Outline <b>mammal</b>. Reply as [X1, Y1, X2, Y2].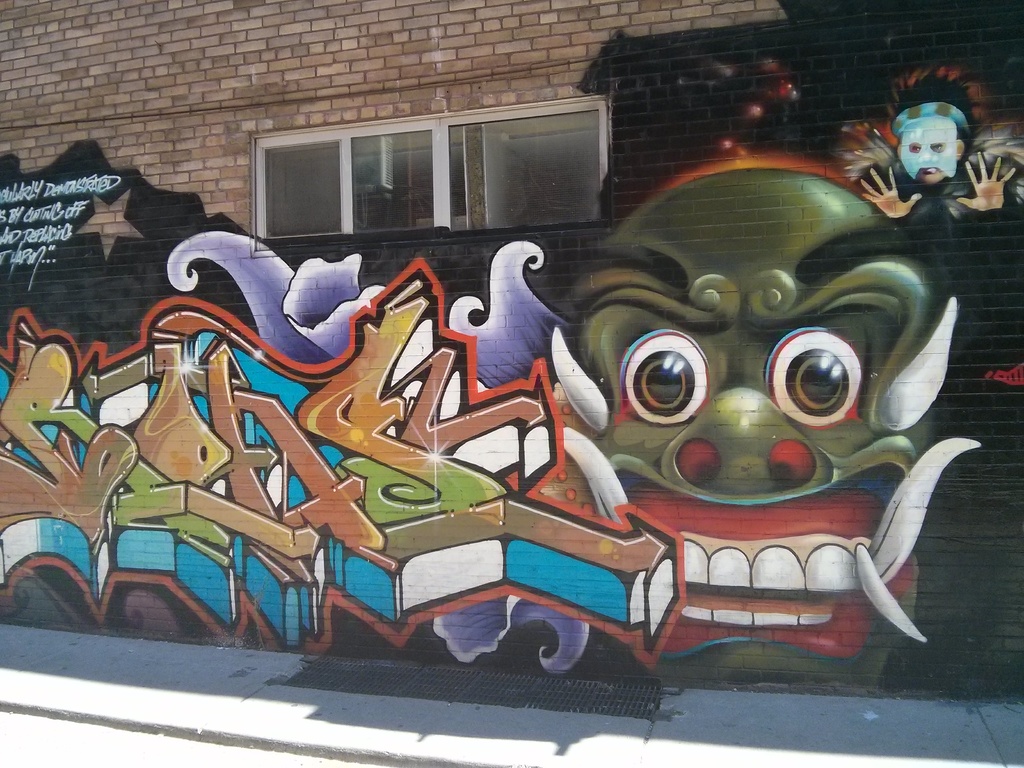
[840, 77, 1023, 218].
